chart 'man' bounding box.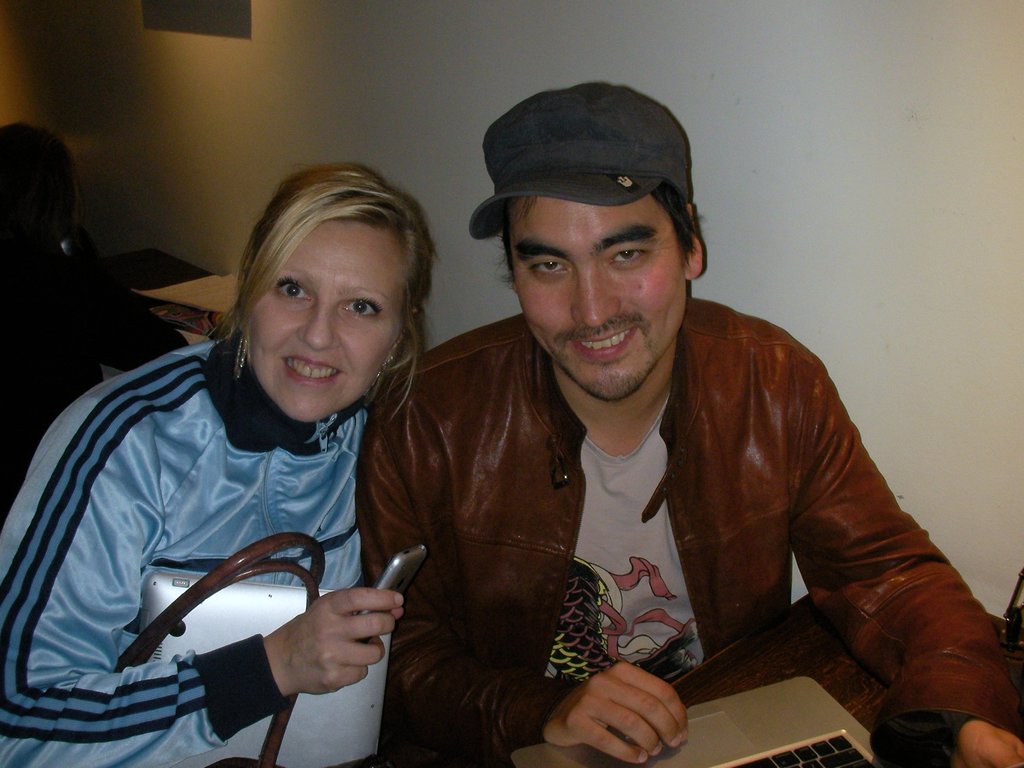
Charted: bbox=[377, 111, 964, 751].
